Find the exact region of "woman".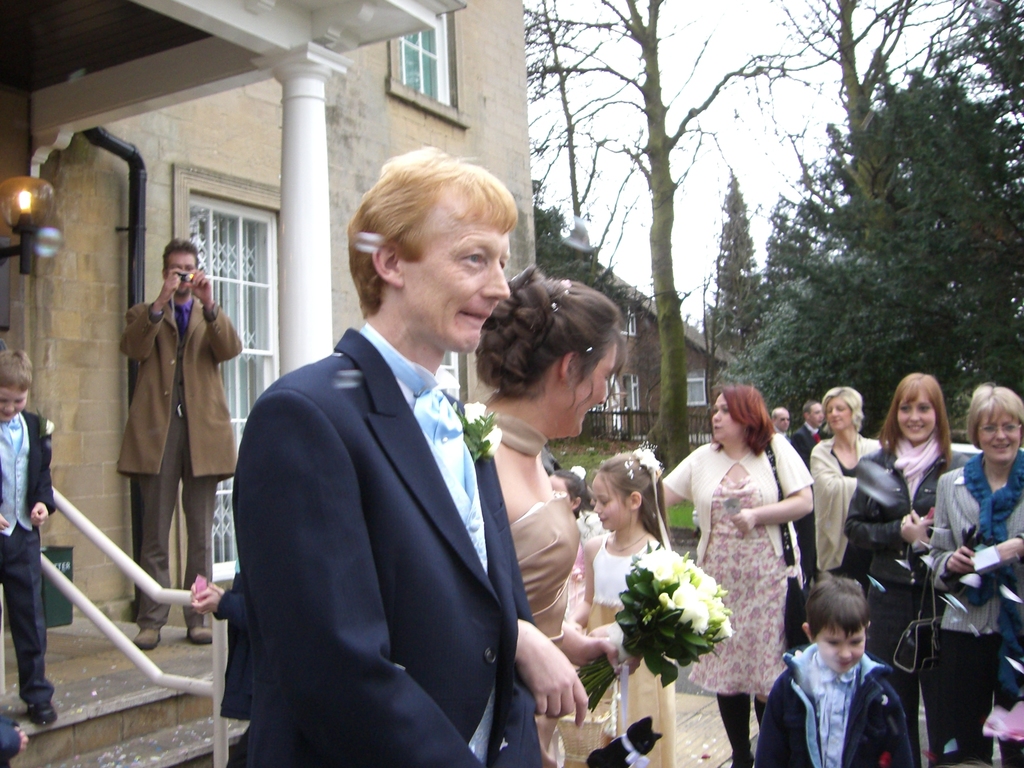
Exact region: rect(660, 380, 804, 767).
